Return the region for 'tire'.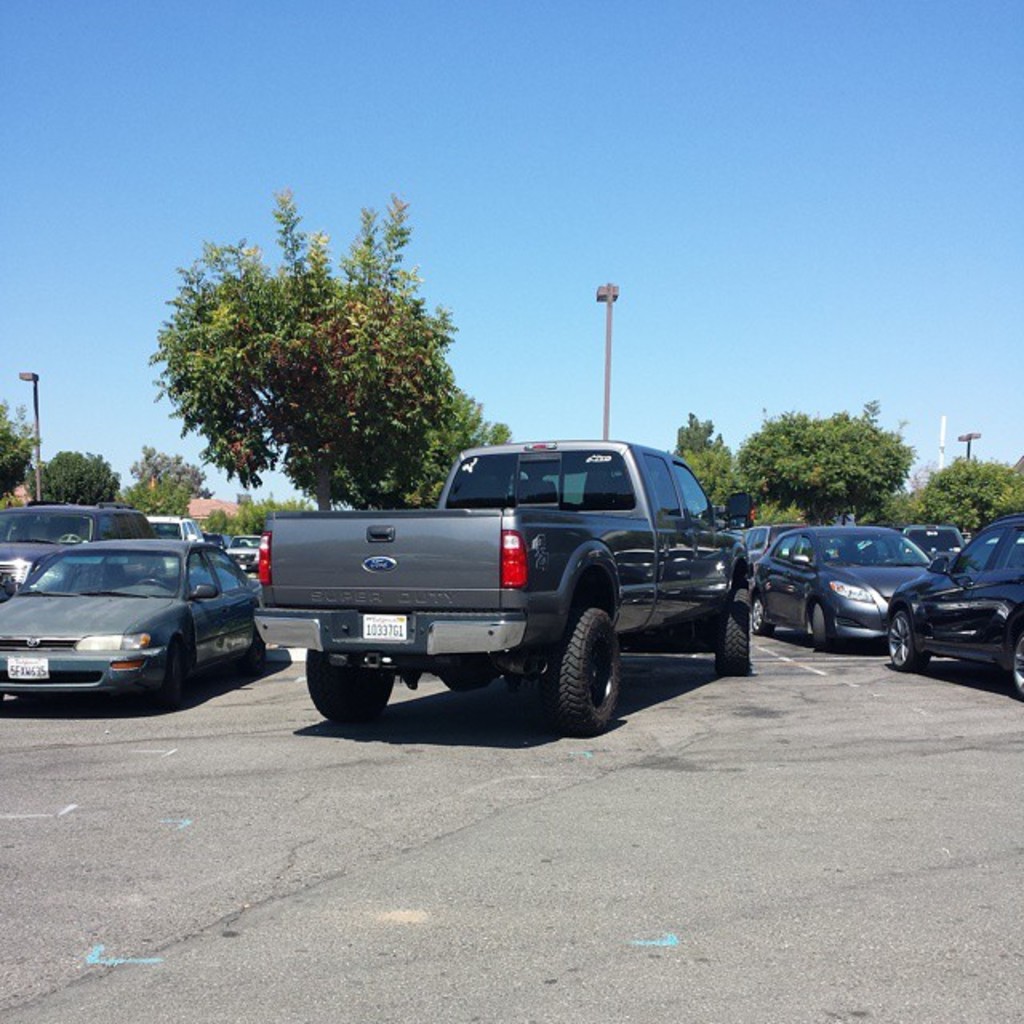
l=243, t=626, r=264, b=674.
